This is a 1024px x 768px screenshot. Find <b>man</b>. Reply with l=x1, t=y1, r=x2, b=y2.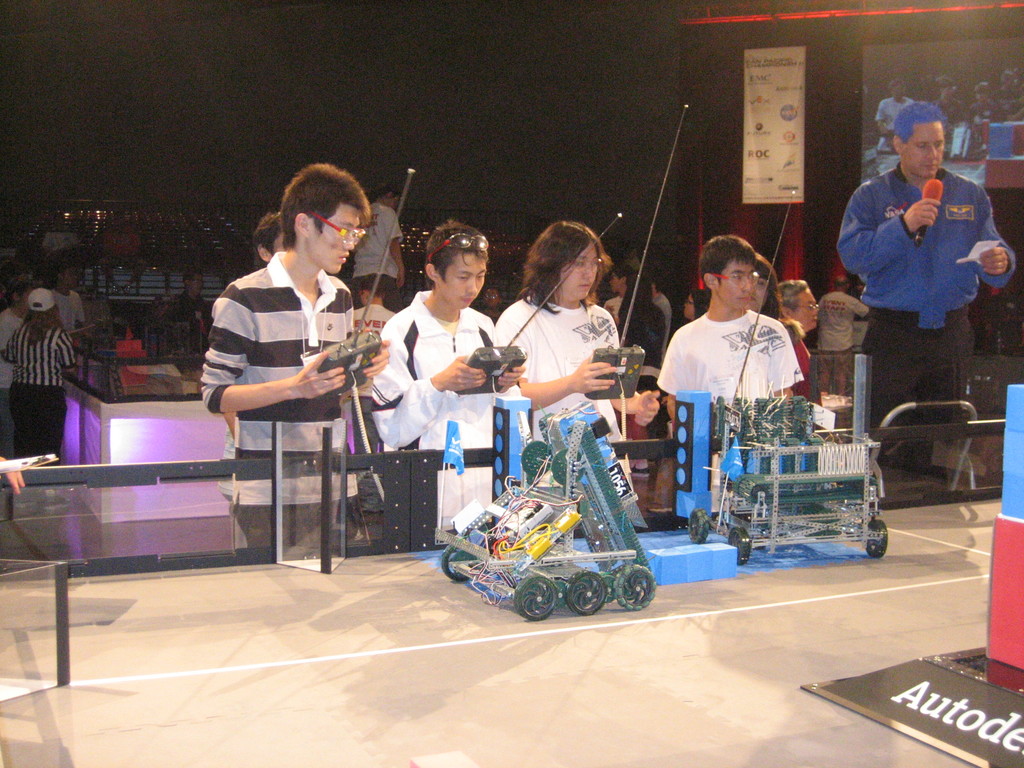
l=874, t=81, r=915, b=152.
